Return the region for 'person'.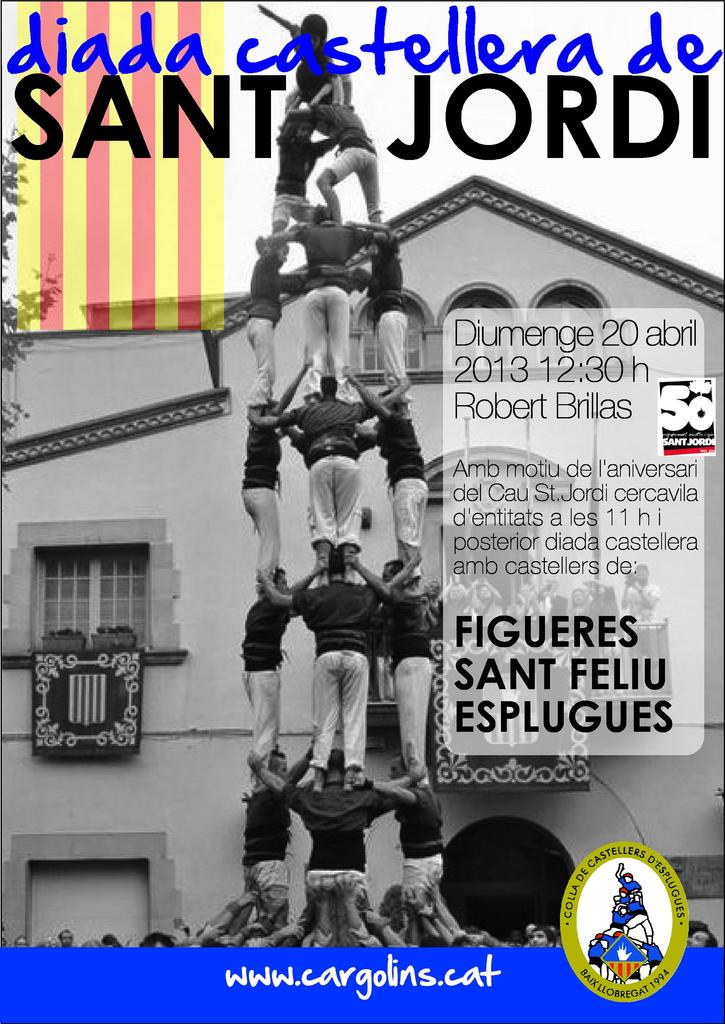
pyautogui.locateOnScreen(276, 381, 391, 561).
